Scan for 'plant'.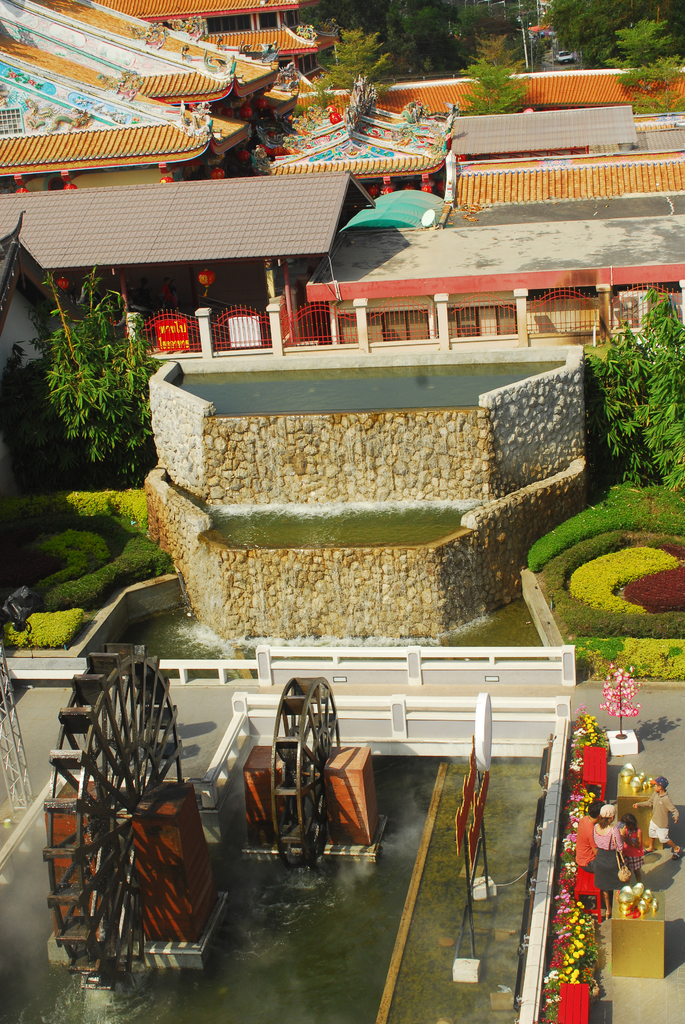
Scan result: <box>553,869,589,920</box>.
